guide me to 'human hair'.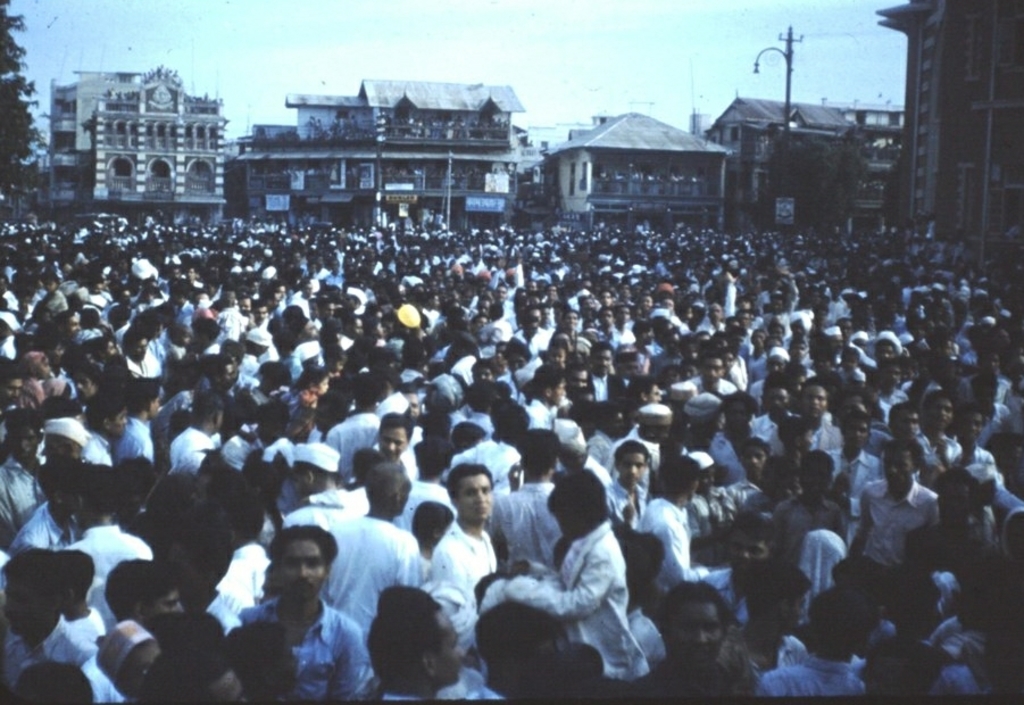
Guidance: x1=363 y1=603 x2=456 y2=695.
